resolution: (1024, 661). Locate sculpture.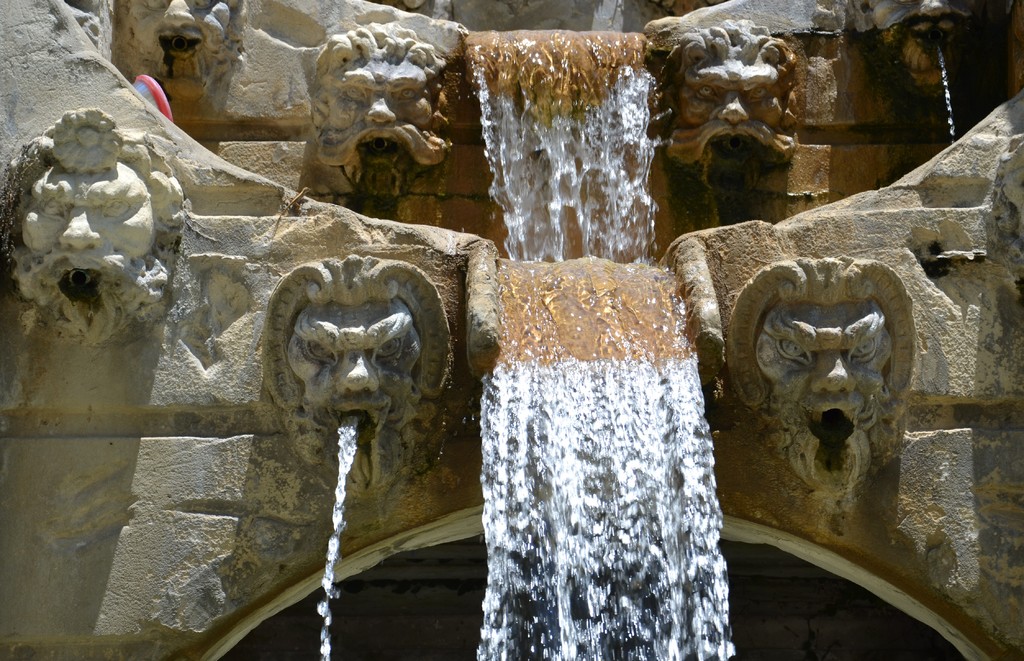
<region>724, 252, 920, 501</region>.
